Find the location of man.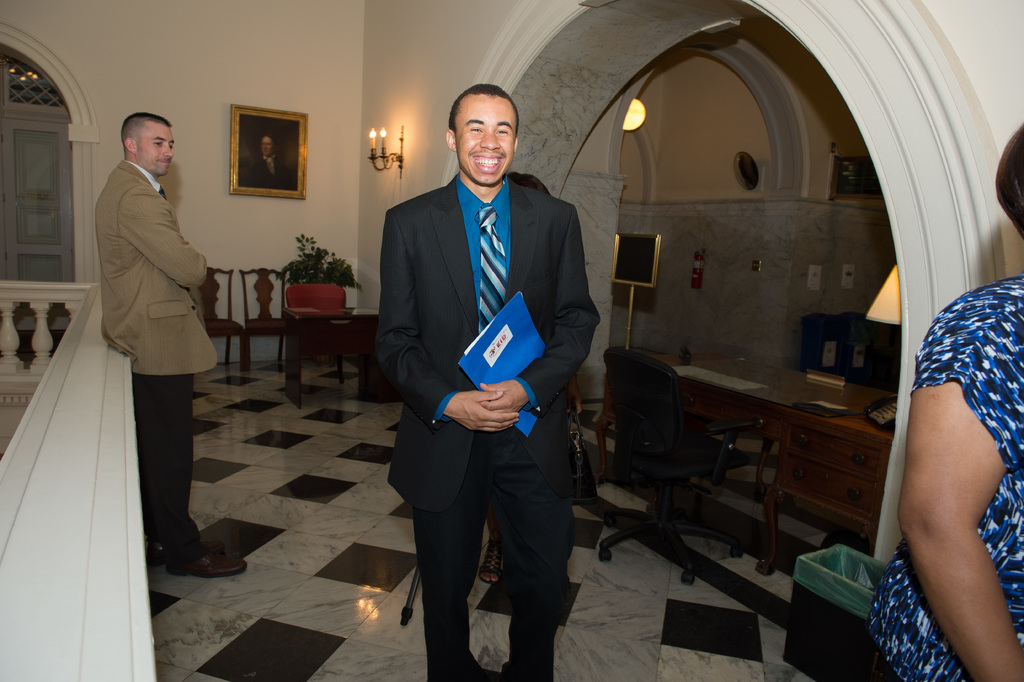
Location: bbox=(99, 113, 249, 581).
